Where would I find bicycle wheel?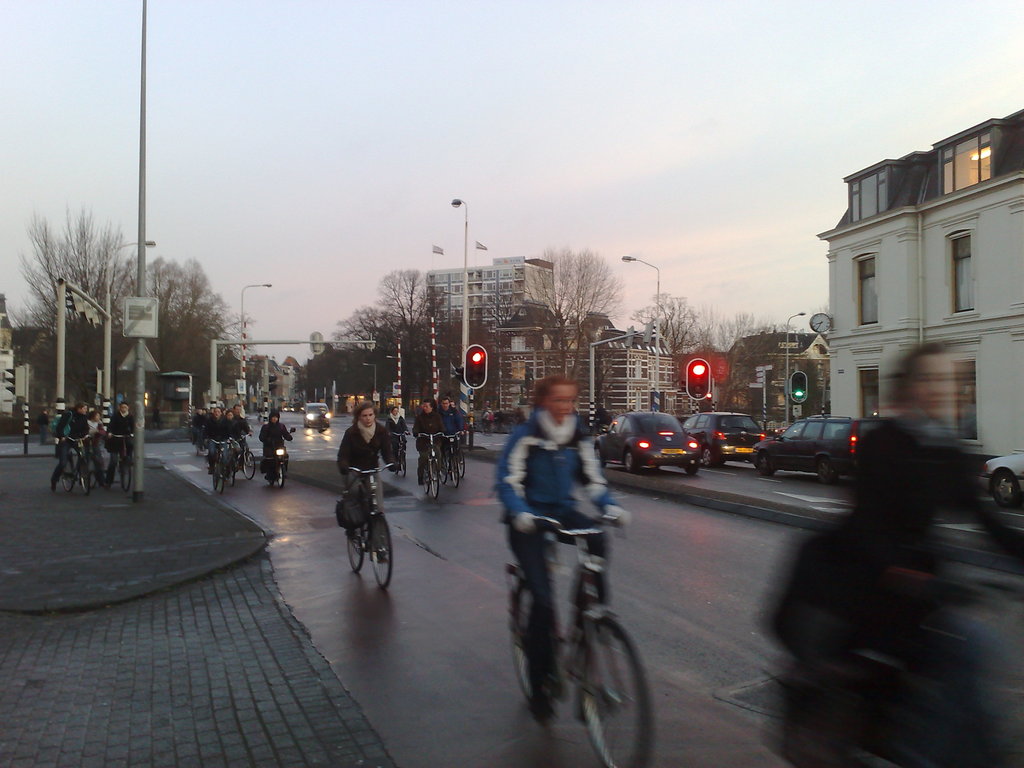
At 573 604 647 754.
